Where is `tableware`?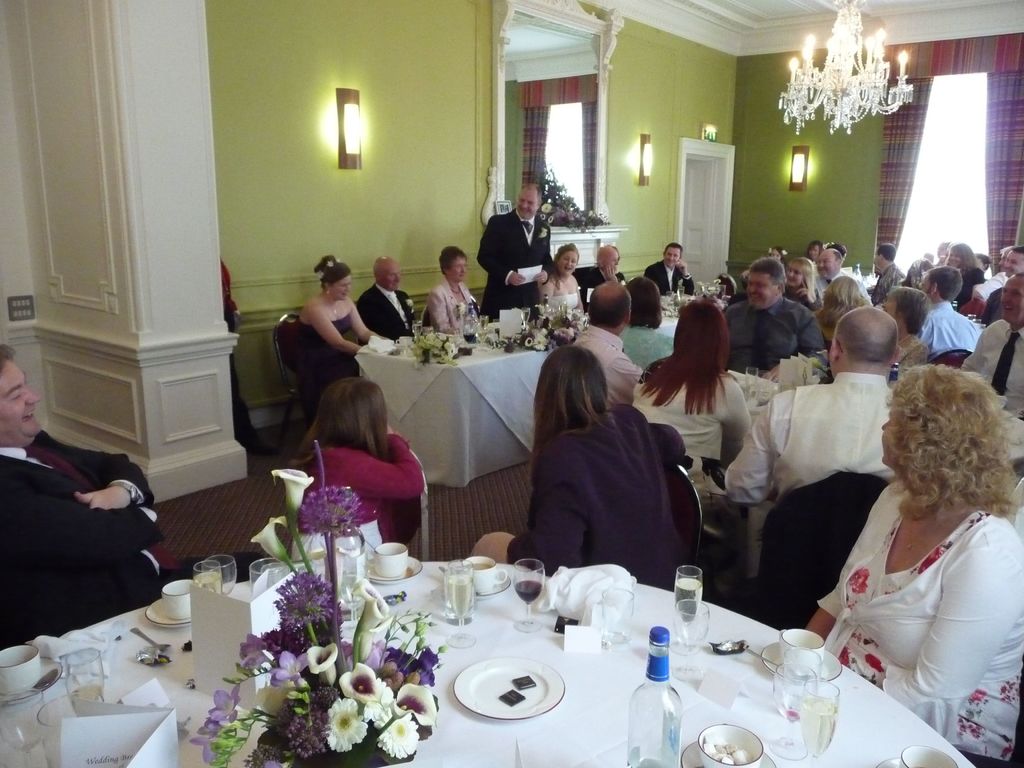
rect(474, 326, 490, 356).
